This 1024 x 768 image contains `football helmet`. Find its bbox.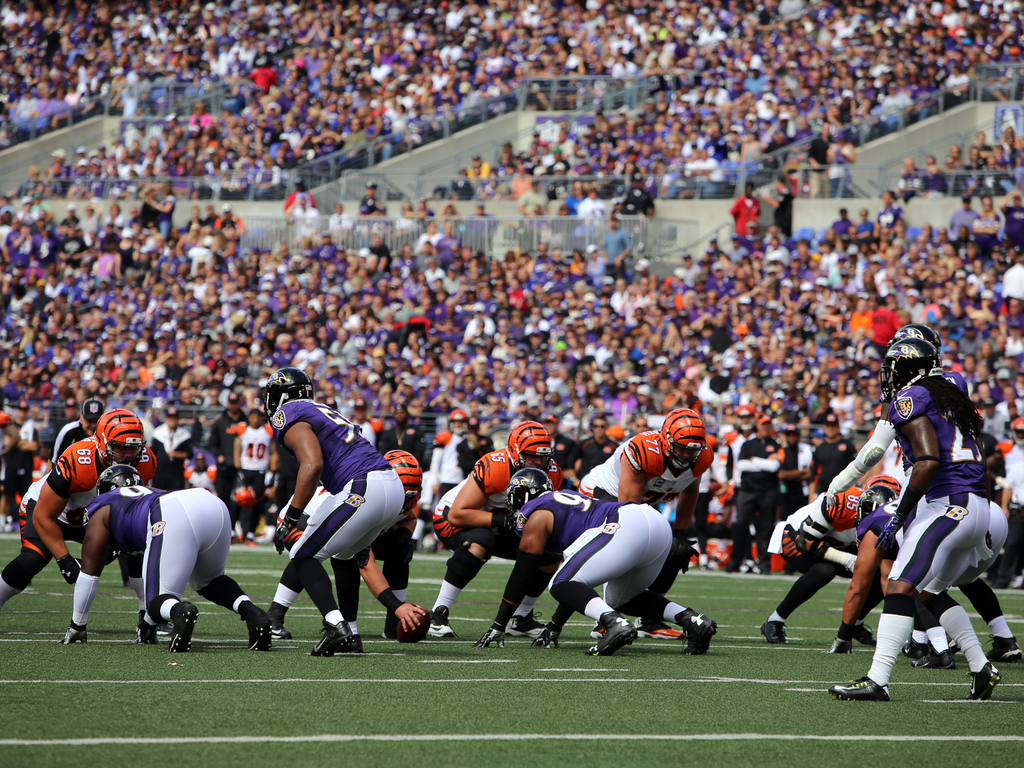
<region>505, 461, 559, 516</region>.
